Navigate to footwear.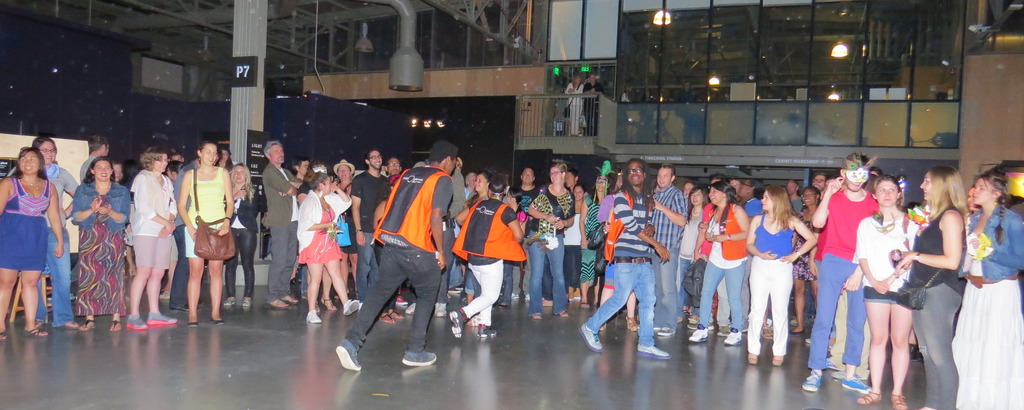
Navigation target: crop(211, 315, 223, 324).
